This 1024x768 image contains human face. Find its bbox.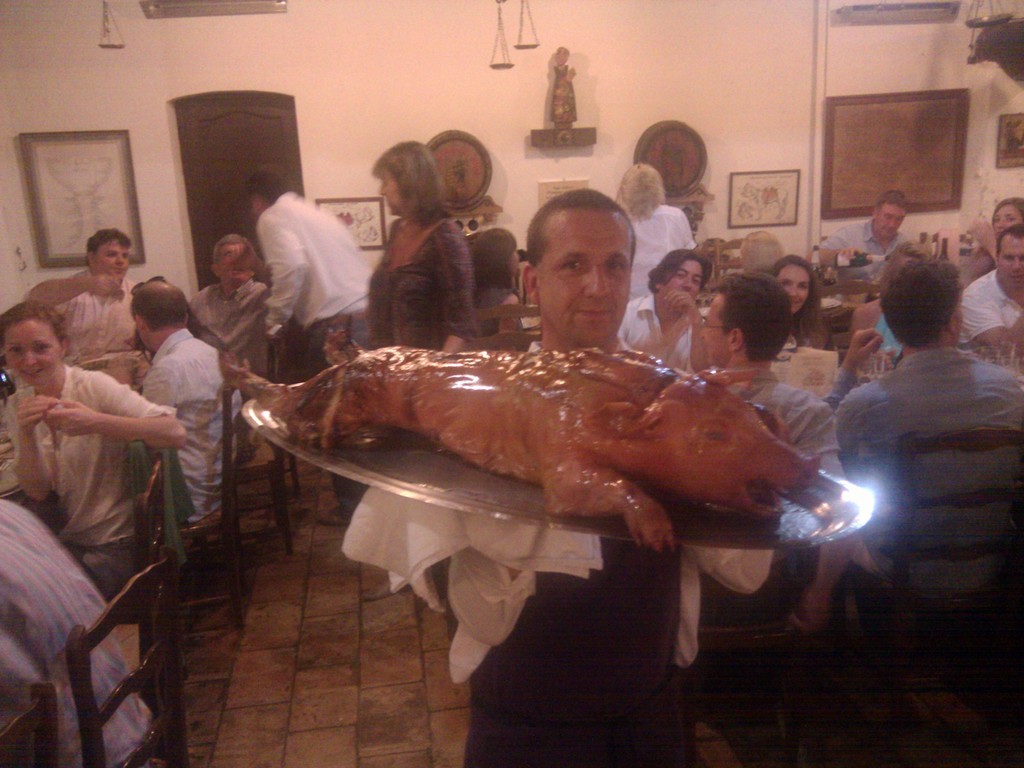
{"x1": 998, "y1": 232, "x2": 1023, "y2": 292}.
